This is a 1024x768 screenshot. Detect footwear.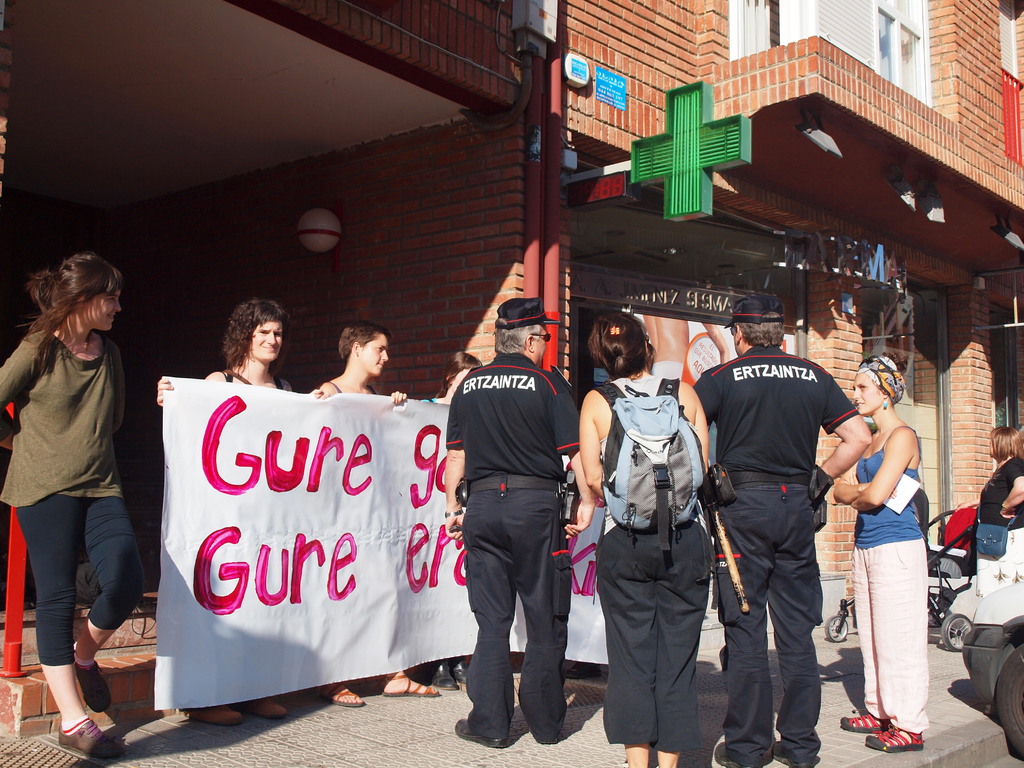
[x1=59, y1=721, x2=124, y2=758].
